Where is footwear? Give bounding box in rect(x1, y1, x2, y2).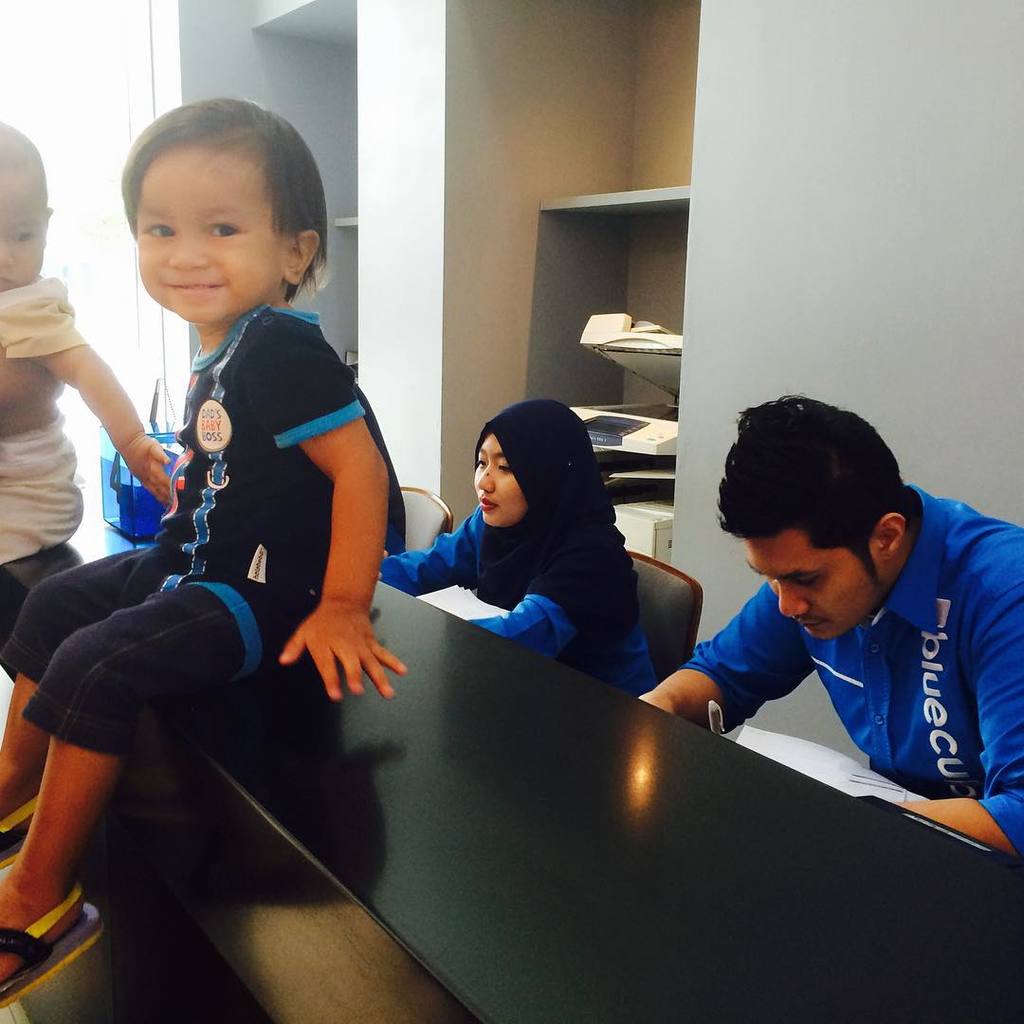
rect(0, 756, 44, 846).
